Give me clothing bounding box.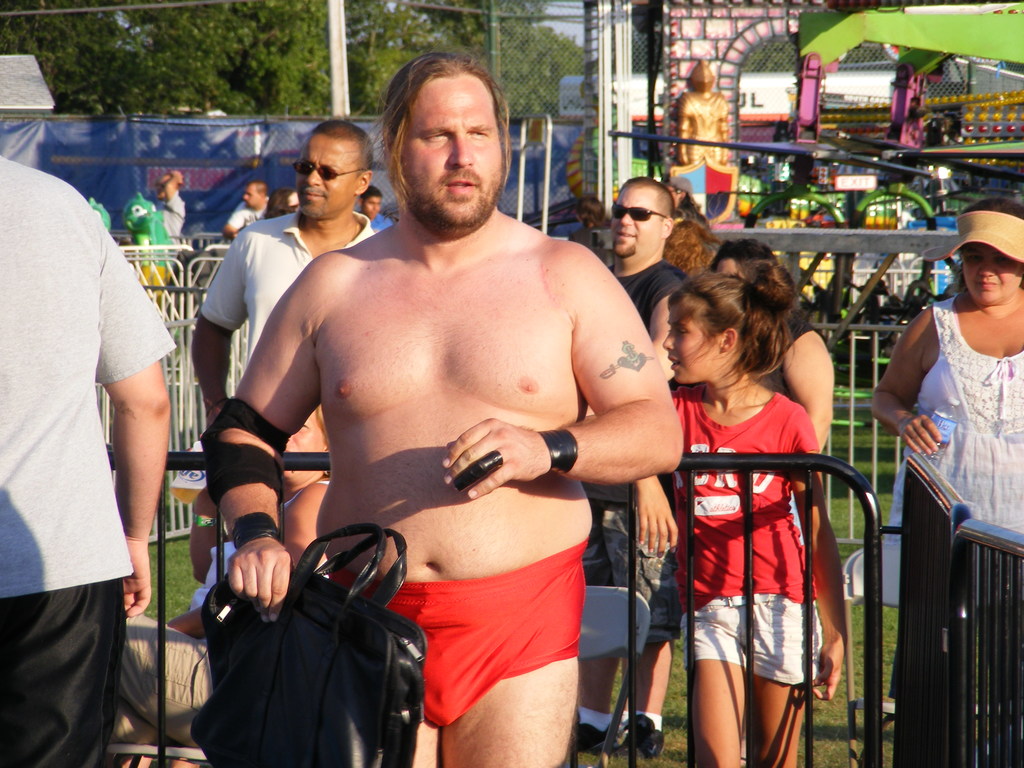
rect(159, 184, 189, 249).
